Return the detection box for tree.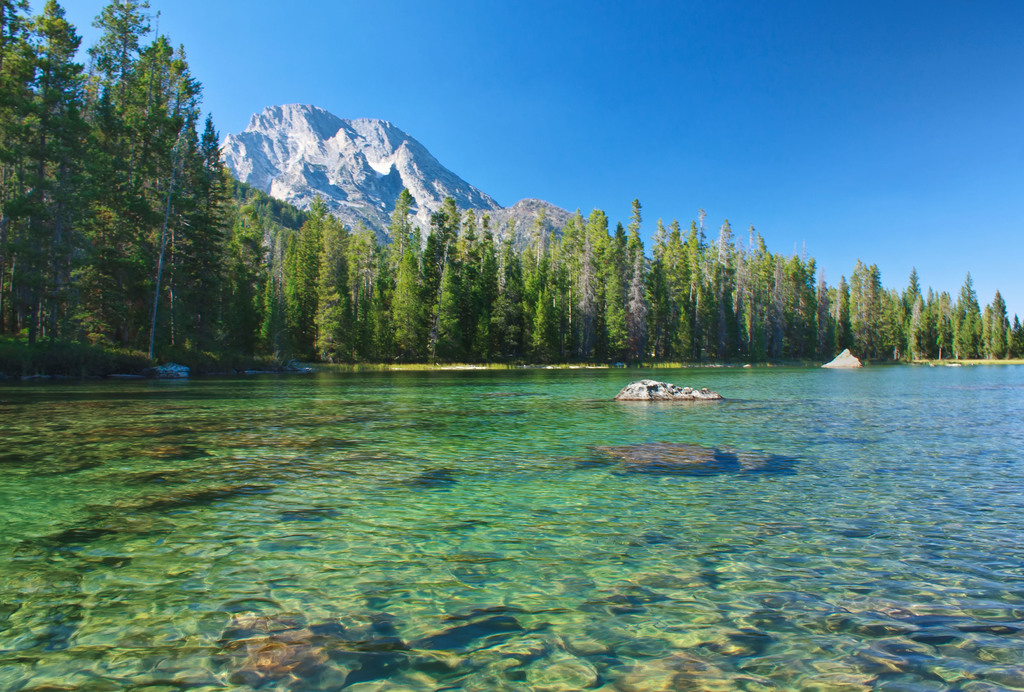
crop(1014, 318, 1018, 360).
